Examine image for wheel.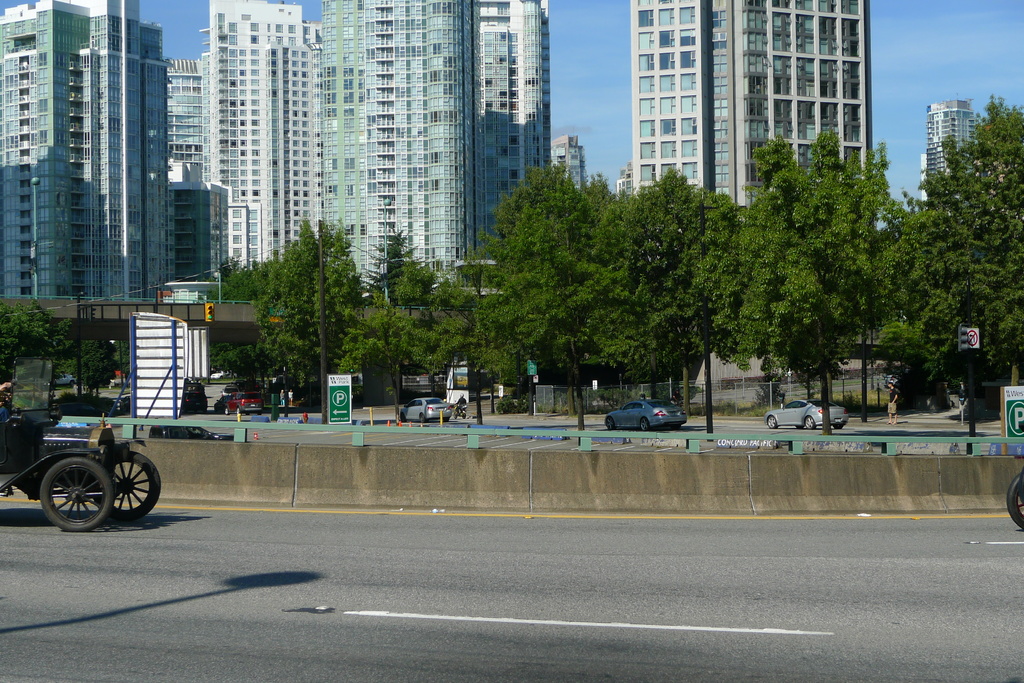
Examination result: {"x1": 605, "y1": 416, "x2": 614, "y2": 431}.
